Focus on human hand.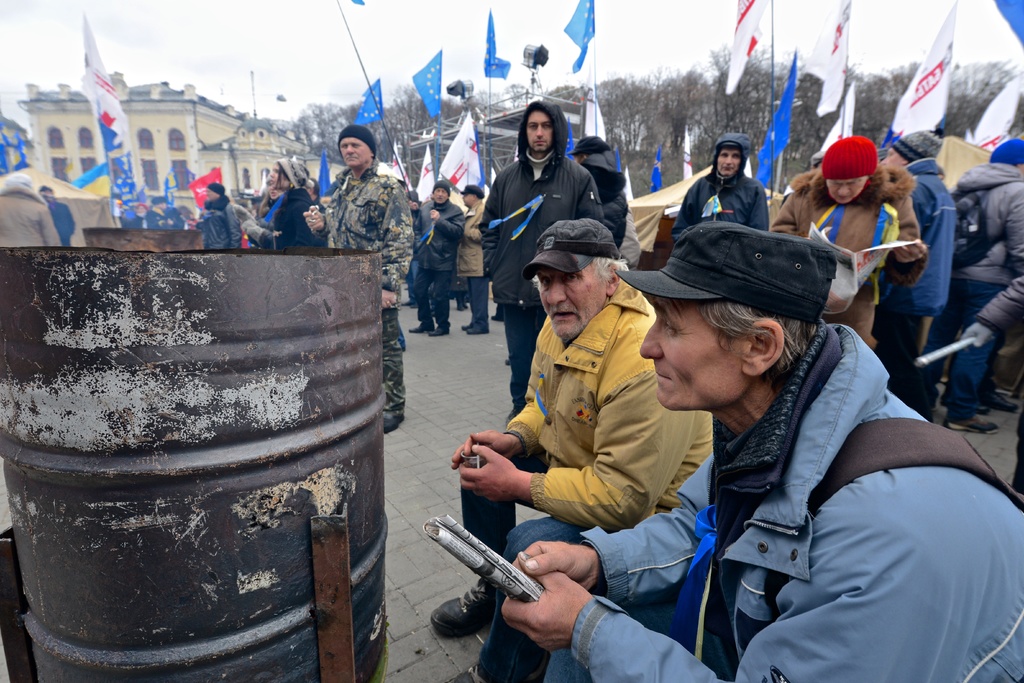
Focused at box=[458, 436, 537, 521].
